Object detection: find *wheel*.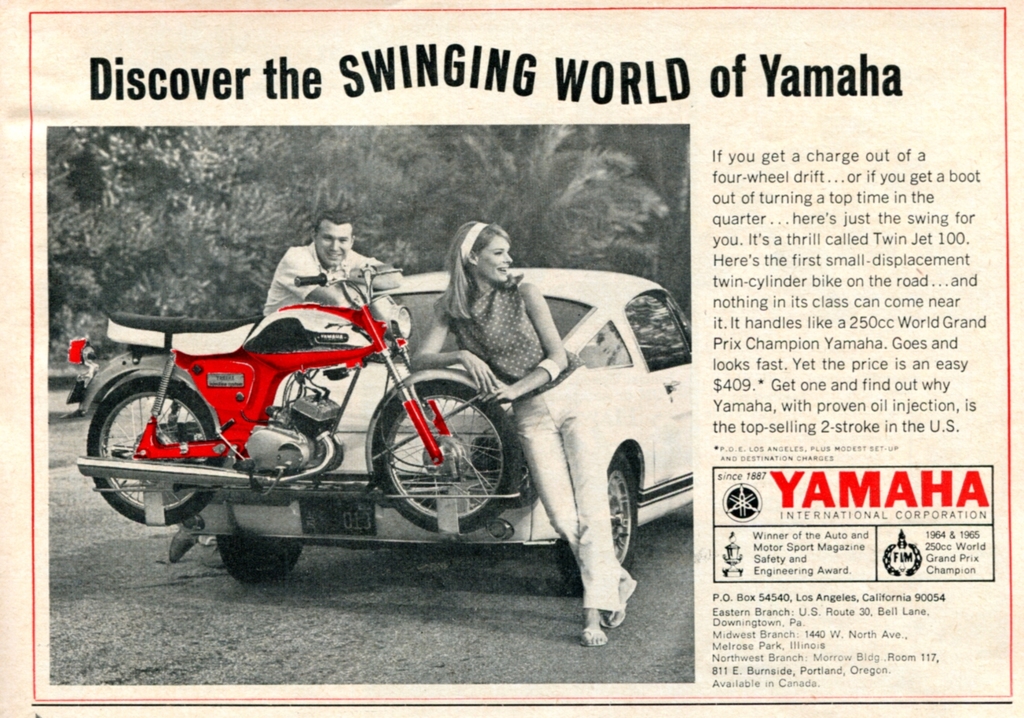
[373,378,517,535].
